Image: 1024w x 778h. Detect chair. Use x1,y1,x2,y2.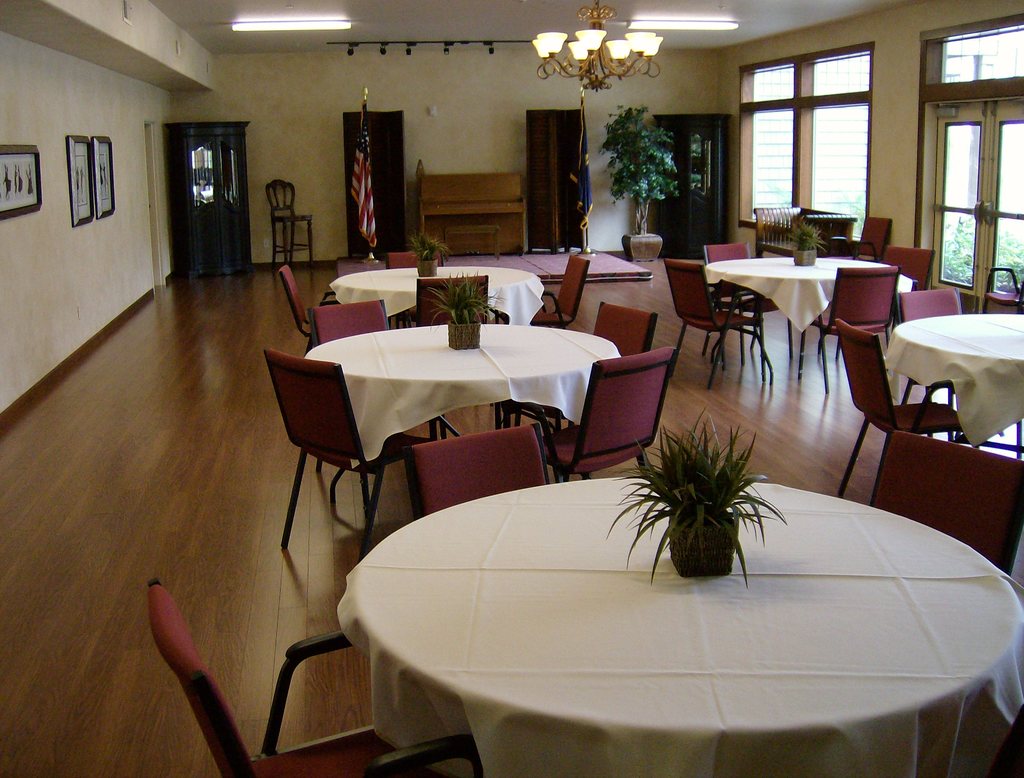
696,242,787,357.
